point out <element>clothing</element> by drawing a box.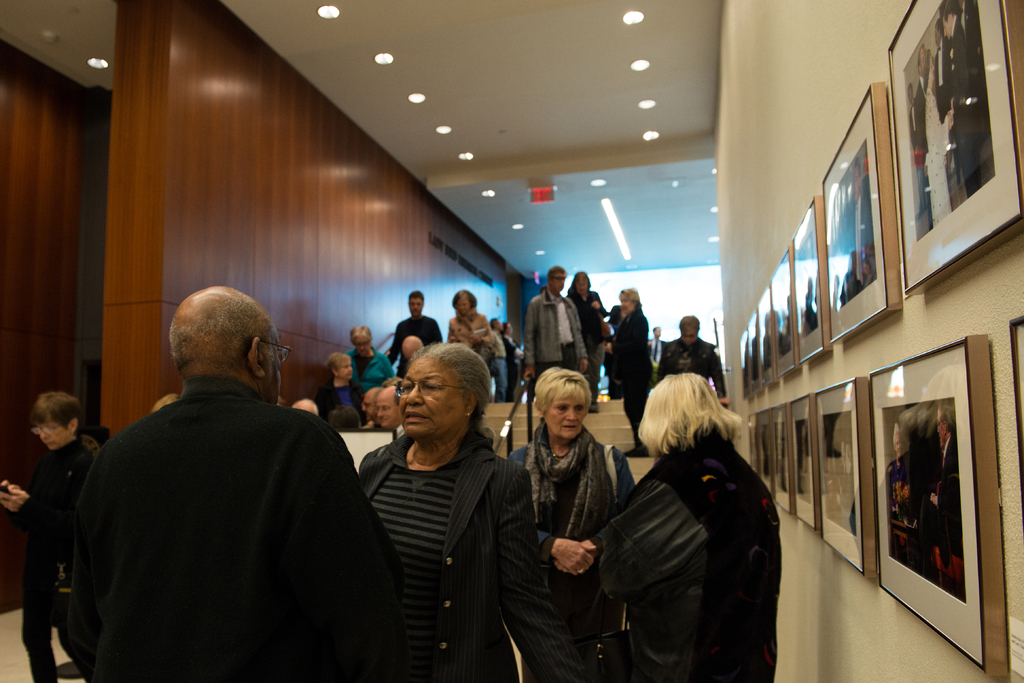
box(662, 336, 728, 398).
